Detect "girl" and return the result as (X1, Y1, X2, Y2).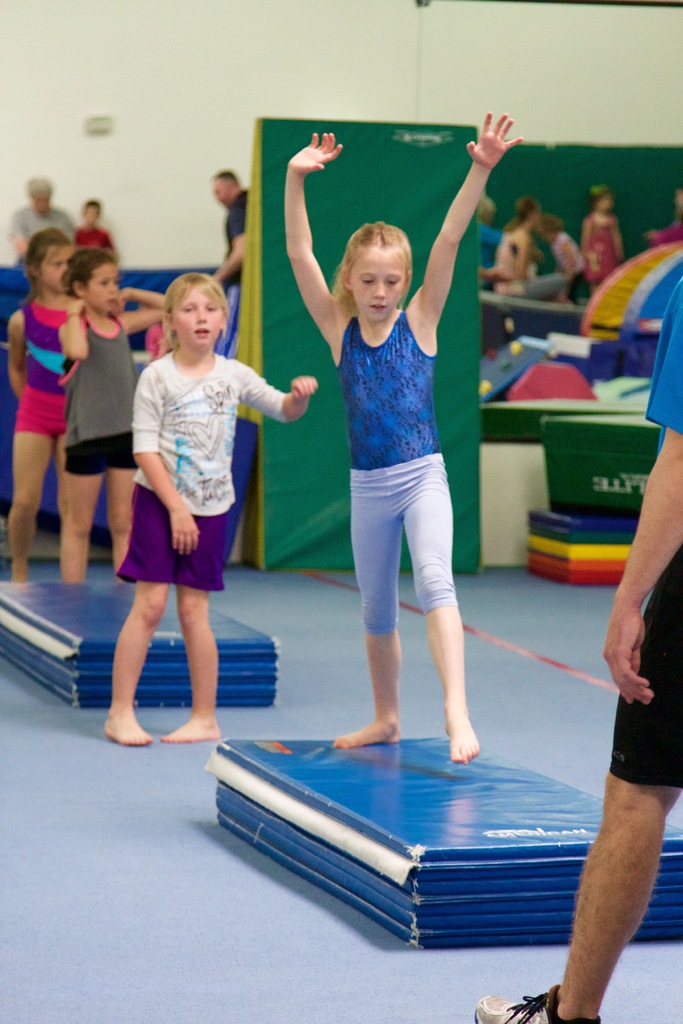
(486, 204, 564, 303).
